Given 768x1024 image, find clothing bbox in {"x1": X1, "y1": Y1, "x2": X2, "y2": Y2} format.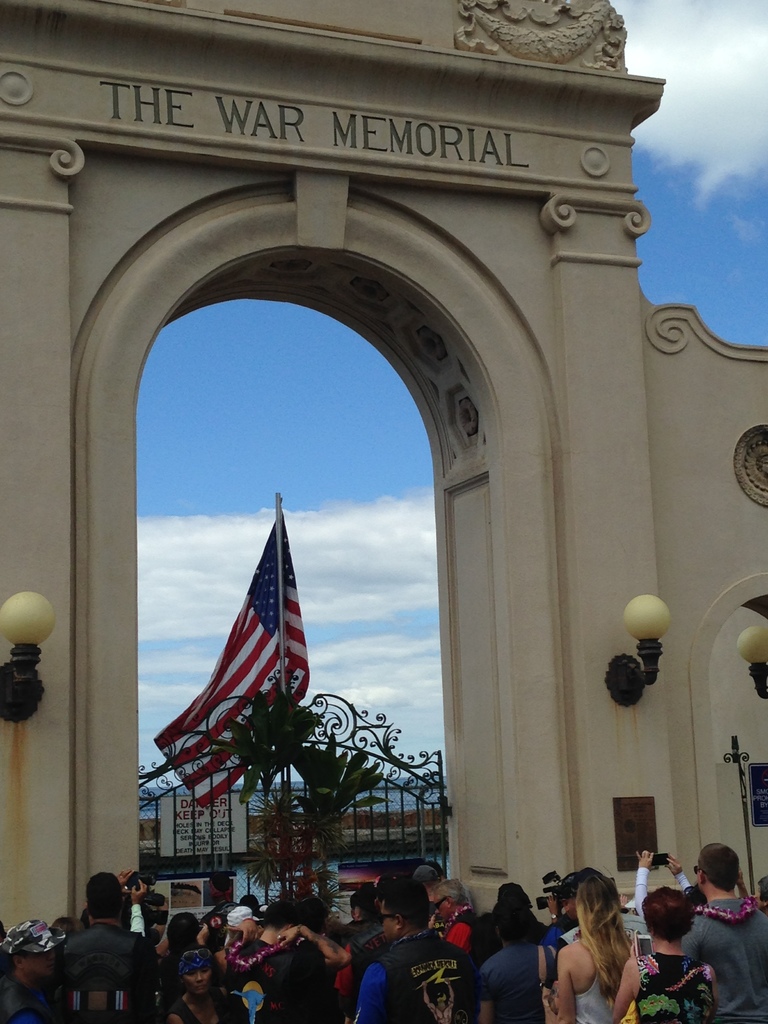
{"x1": 678, "y1": 897, "x2": 767, "y2": 1023}.
